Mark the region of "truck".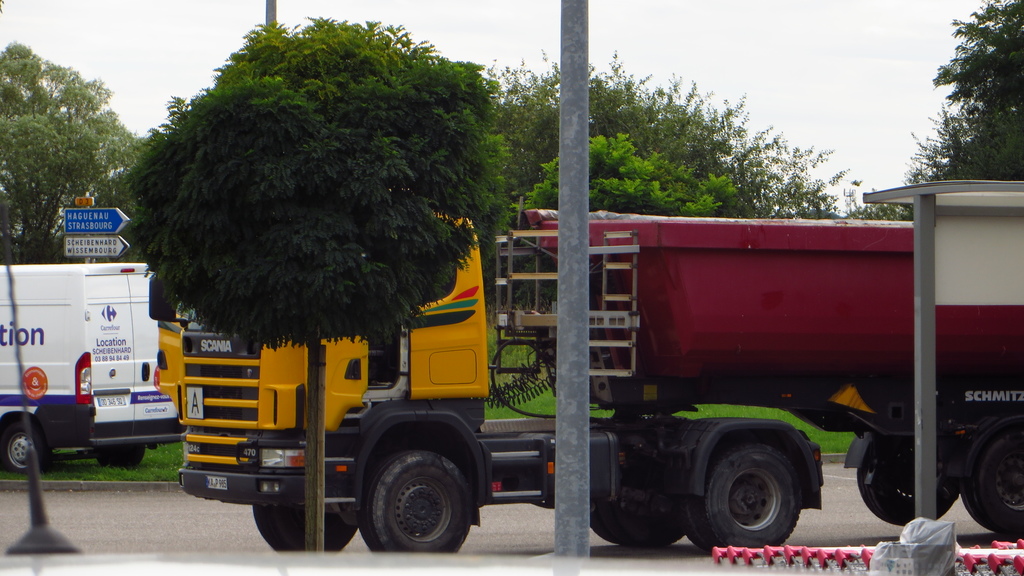
Region: <box>152,184,1023,535</box>.
